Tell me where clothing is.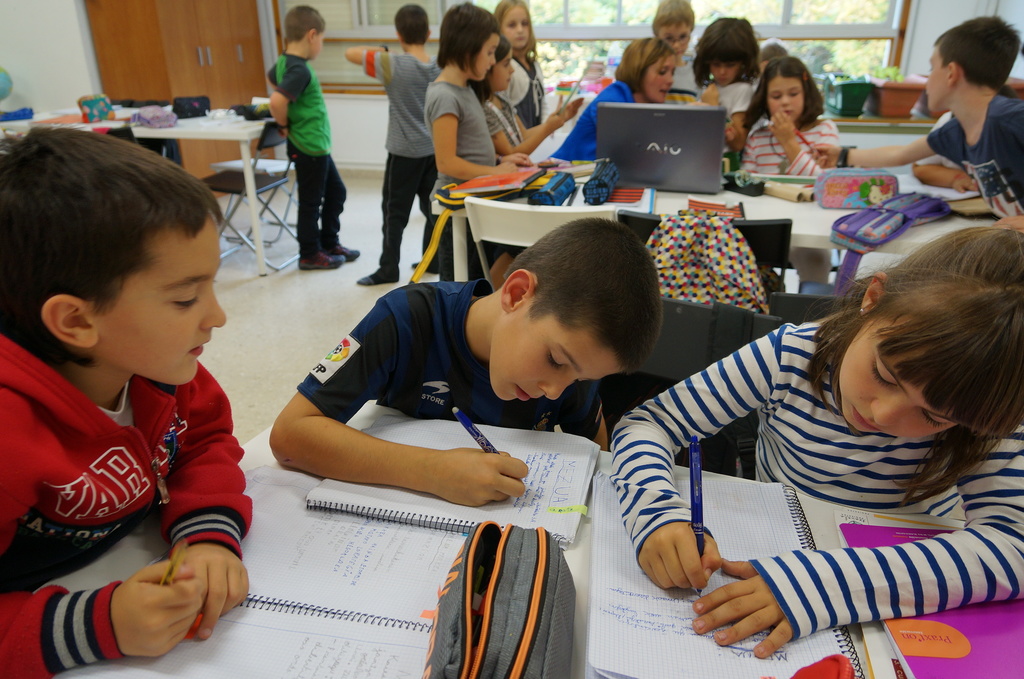
clothing is at left=924, top=87, right=1023, bottom=225.
